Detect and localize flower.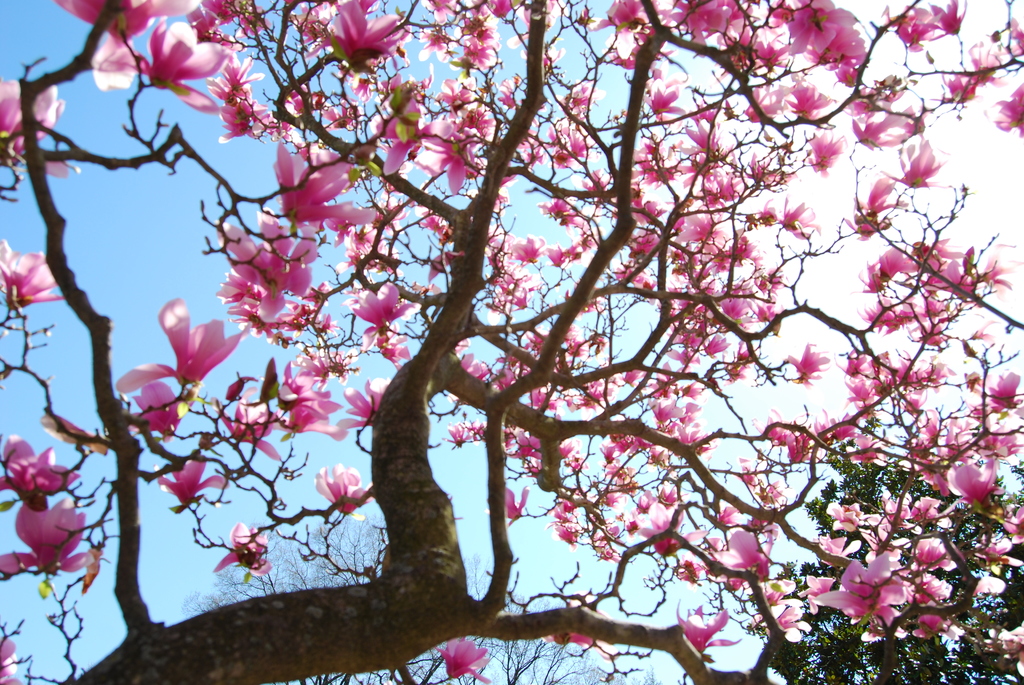
Localized at (x1=157, y1=455, x2=223, y2=512).
